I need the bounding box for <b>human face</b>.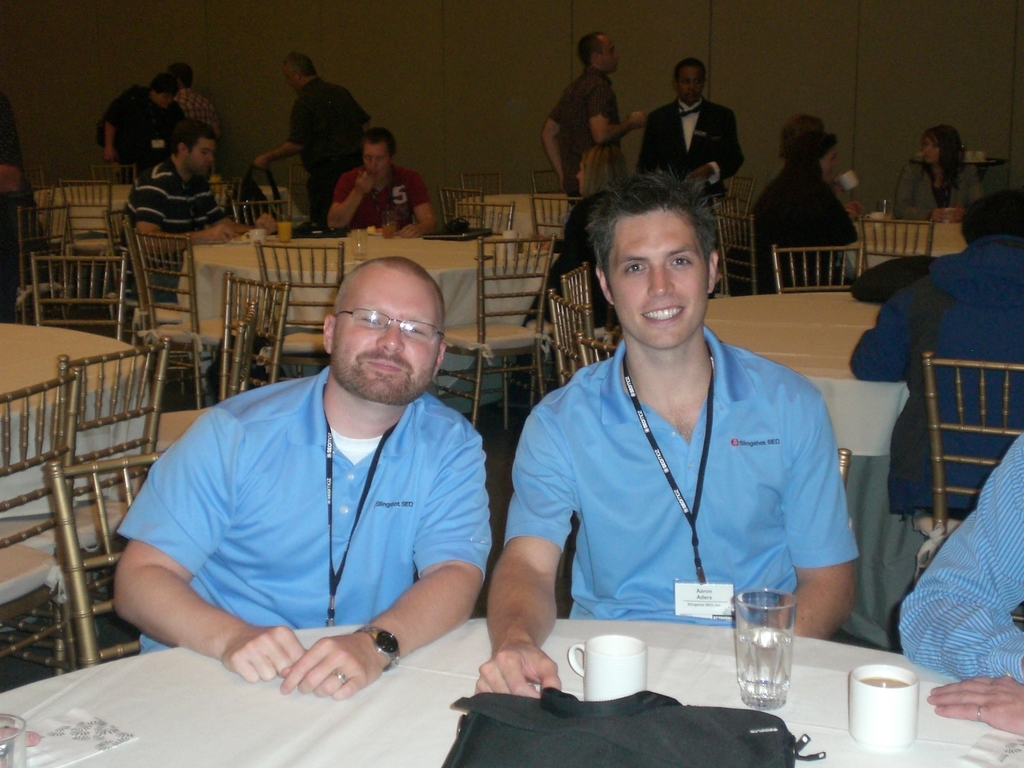
Here it is: <bbox>333, 265, 444, 405</bbox>.
